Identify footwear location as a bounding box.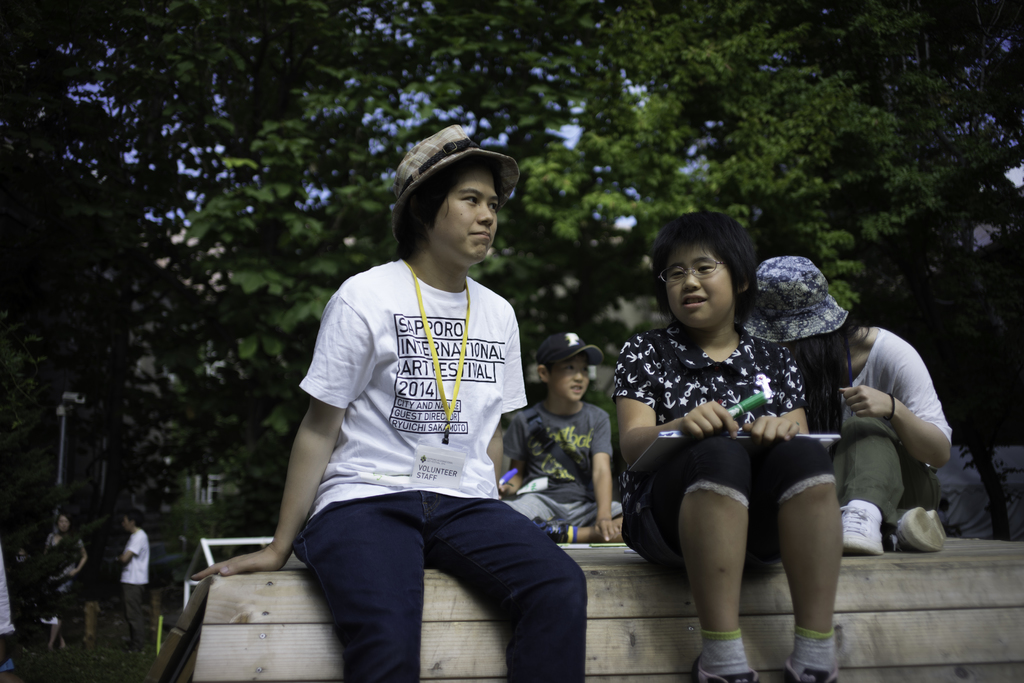
x1=895 y1=506 x2=948 y2=557.
